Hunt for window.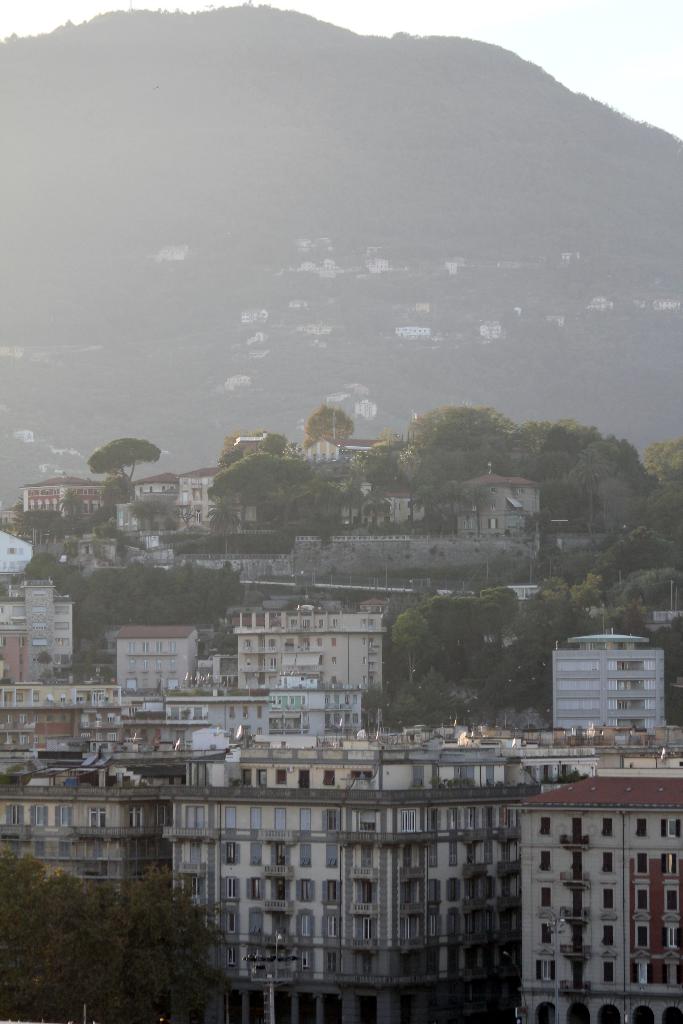
Hunted down at [left=632, top=922, right=652, bottom=949].
